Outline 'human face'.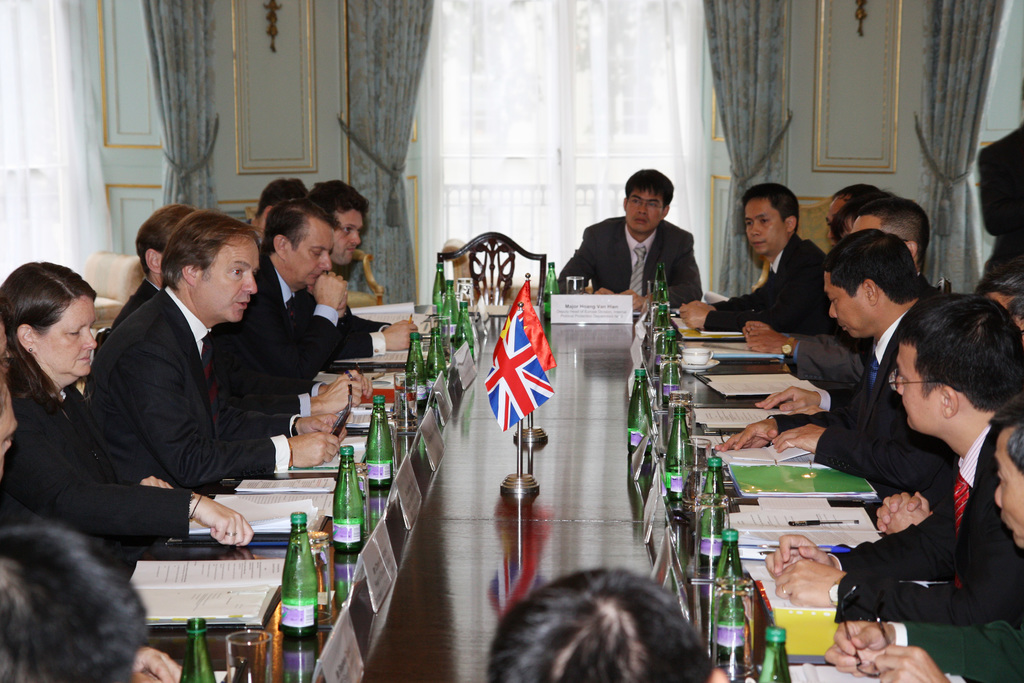
Outline: {"x1": 286, "y1": 217, "x2": 332, "y2": 288}.
